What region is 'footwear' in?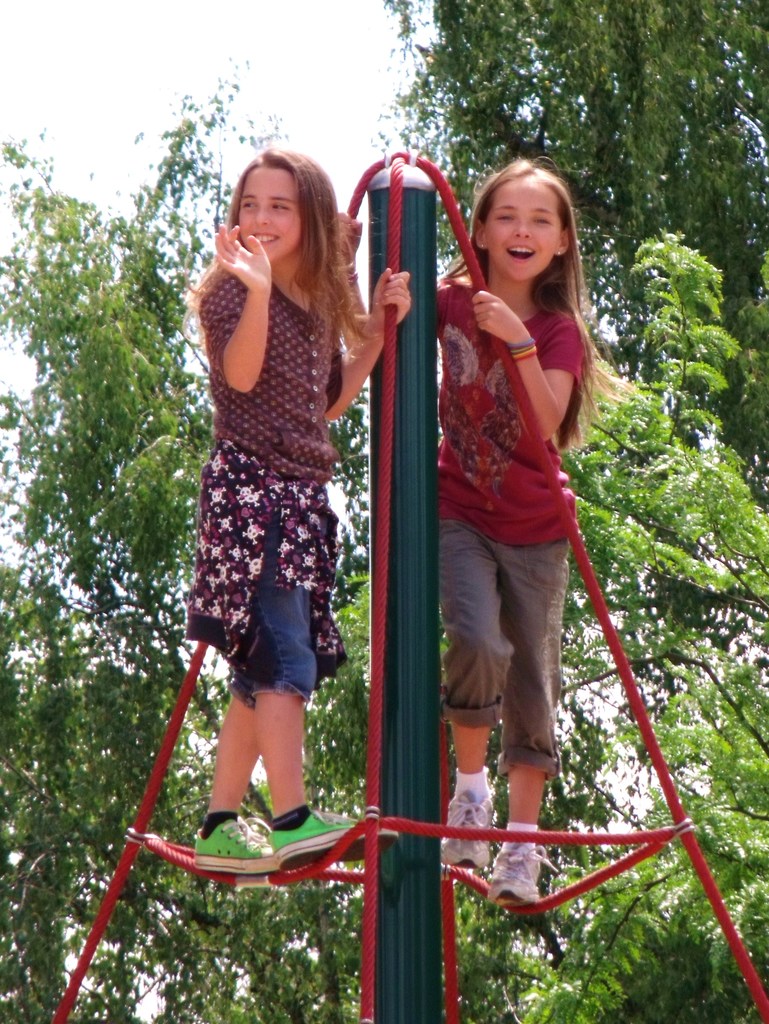
detection(481, 836, 565, 915).
